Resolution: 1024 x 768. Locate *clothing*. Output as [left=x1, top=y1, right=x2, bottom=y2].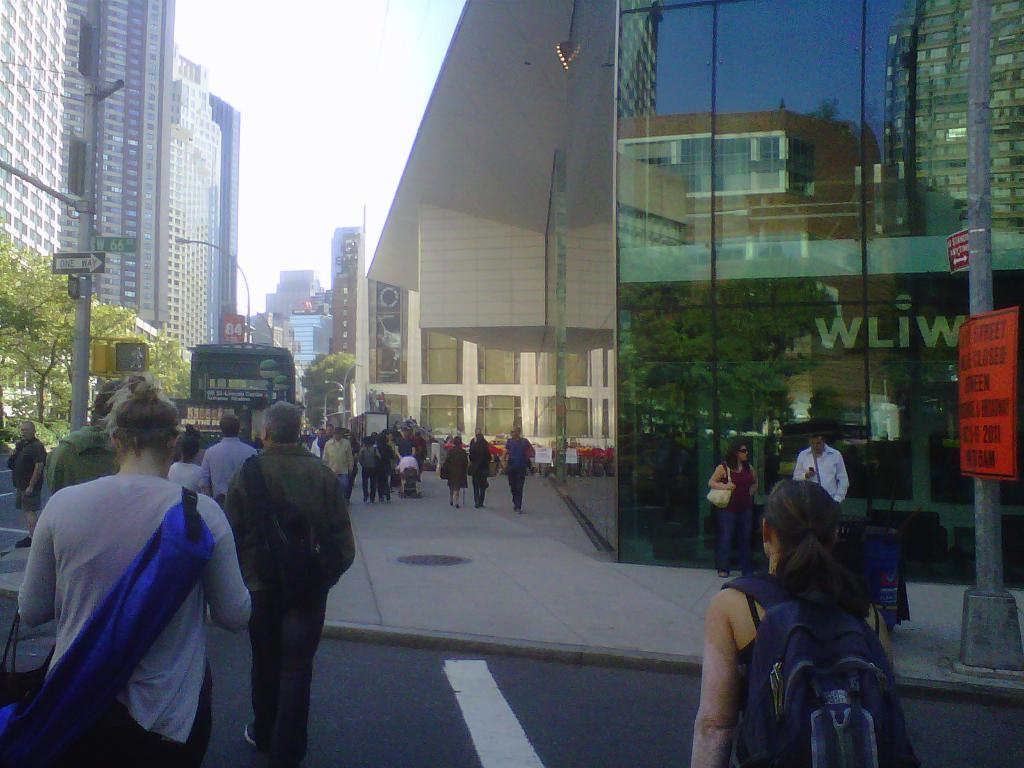
[left=714, top=561, right=913, bottom=767].
